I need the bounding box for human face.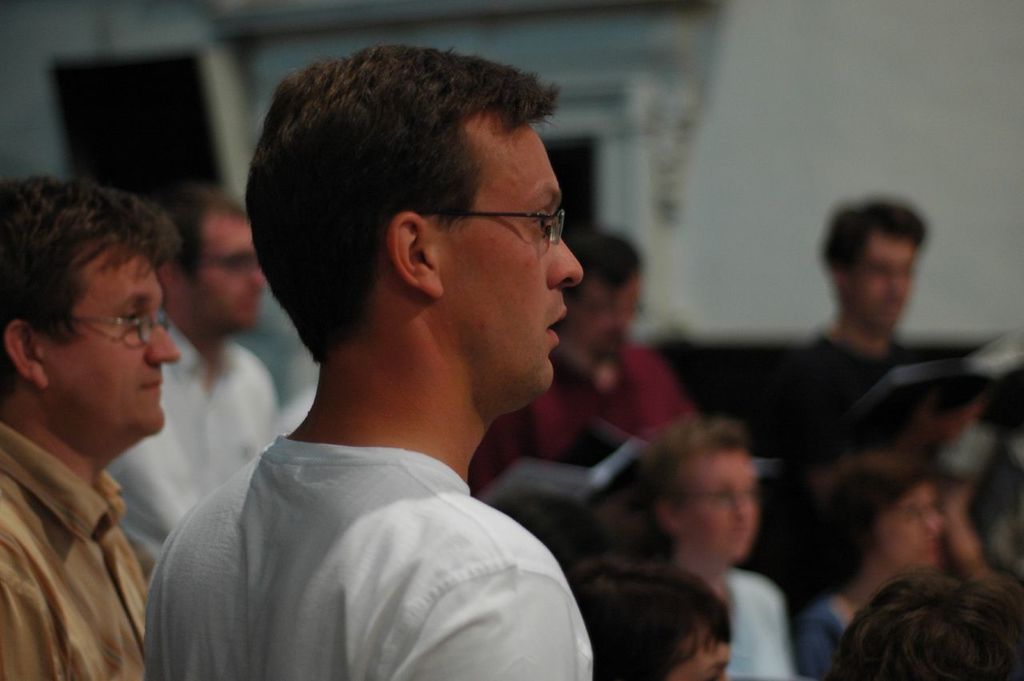
Here it is: 669, 630, 740, 680.
